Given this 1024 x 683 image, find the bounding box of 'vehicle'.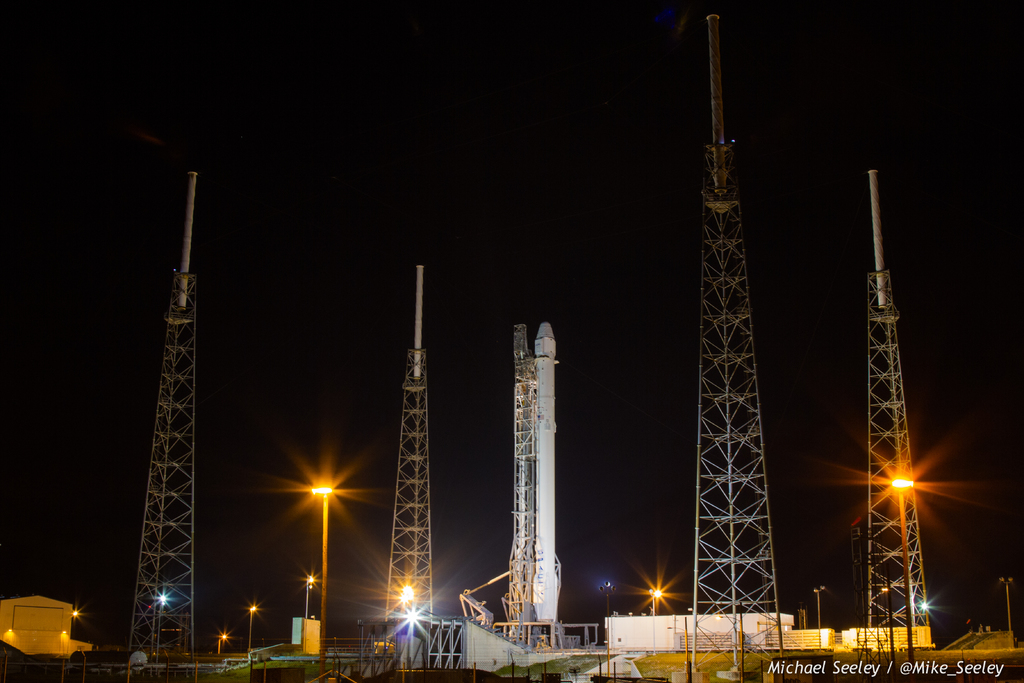
left=123, top=647, right=250, bottom=680.
